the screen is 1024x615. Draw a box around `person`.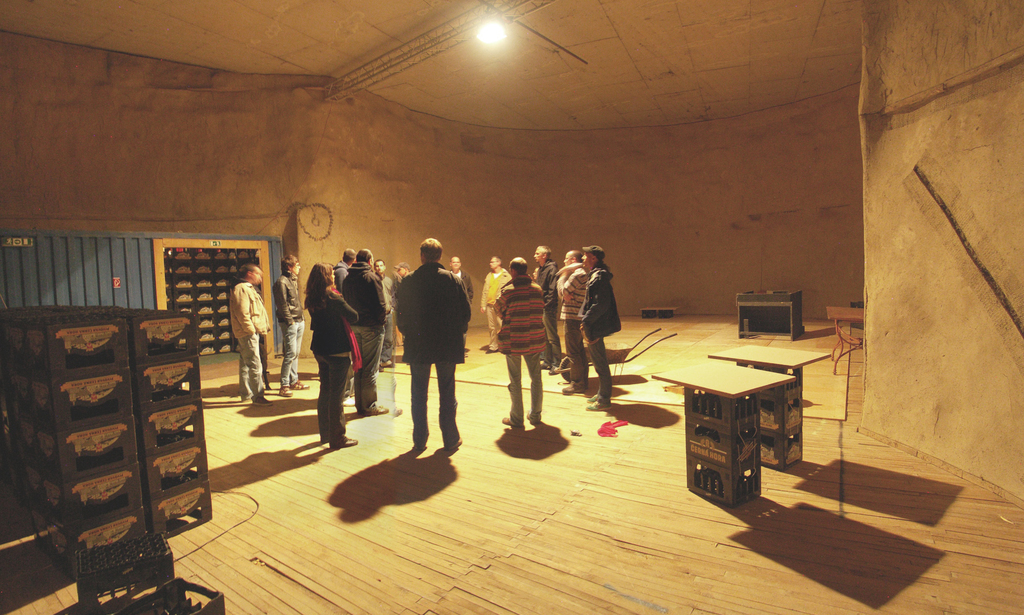
371/260/392/365.
